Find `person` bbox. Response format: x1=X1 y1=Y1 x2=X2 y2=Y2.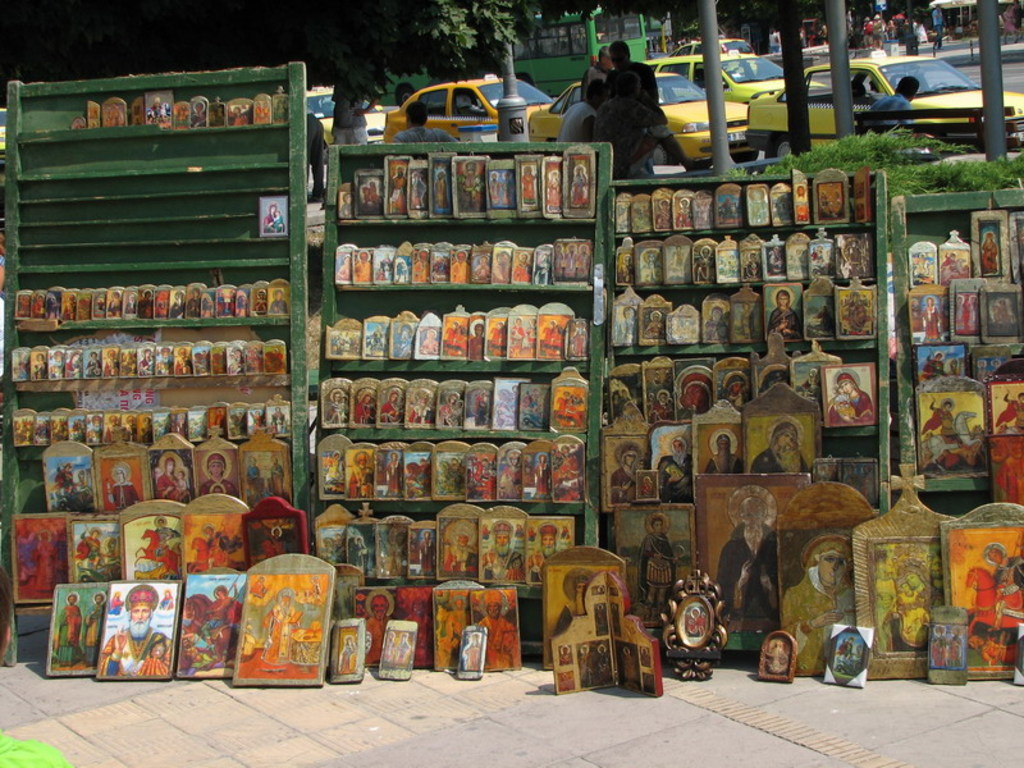
x1=177 y1=468 x2=183 y2=483.
